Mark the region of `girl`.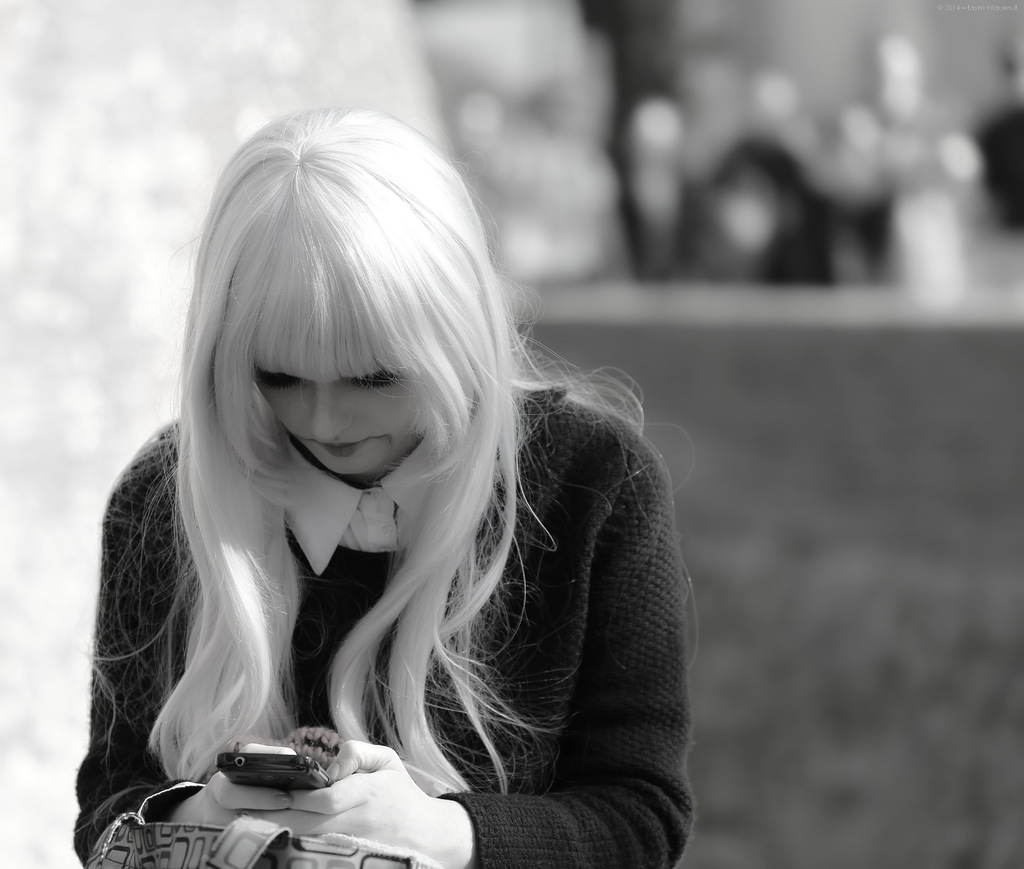
Region: x1=65, y1=97, x2=701, y2=868.
